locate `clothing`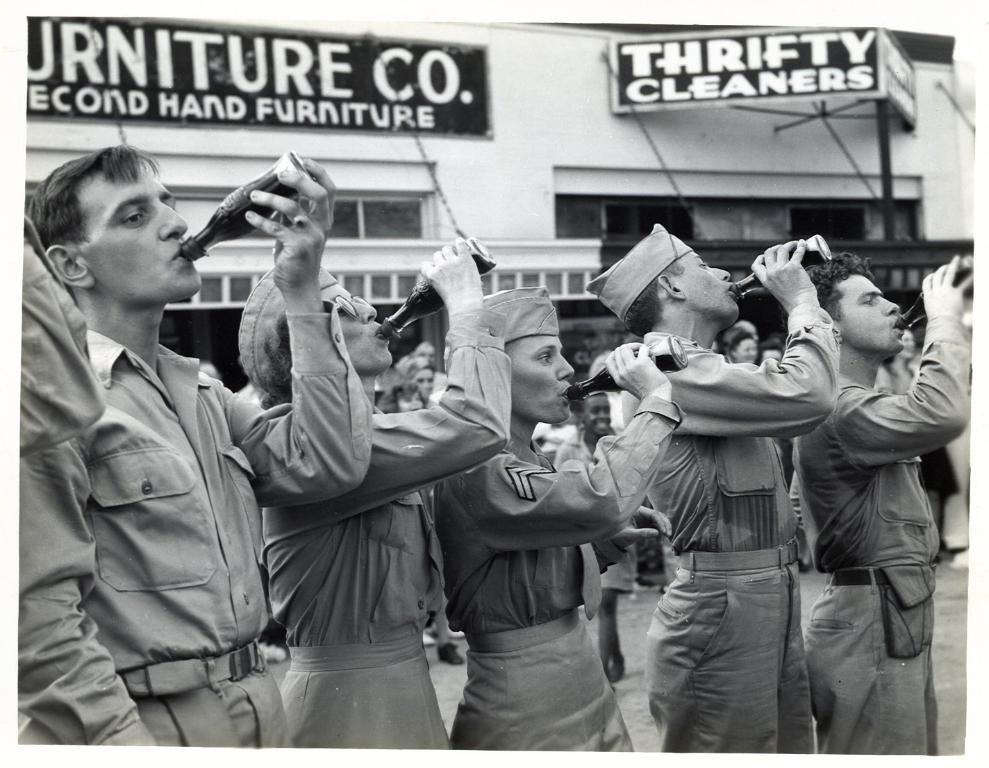
l=425, t=394, r=445, b=408
